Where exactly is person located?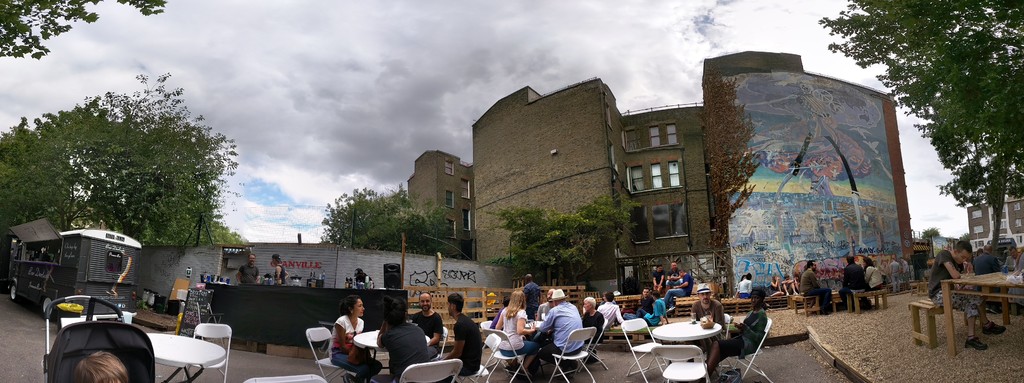
Its bounding box is [732, 270, 751, 299].
